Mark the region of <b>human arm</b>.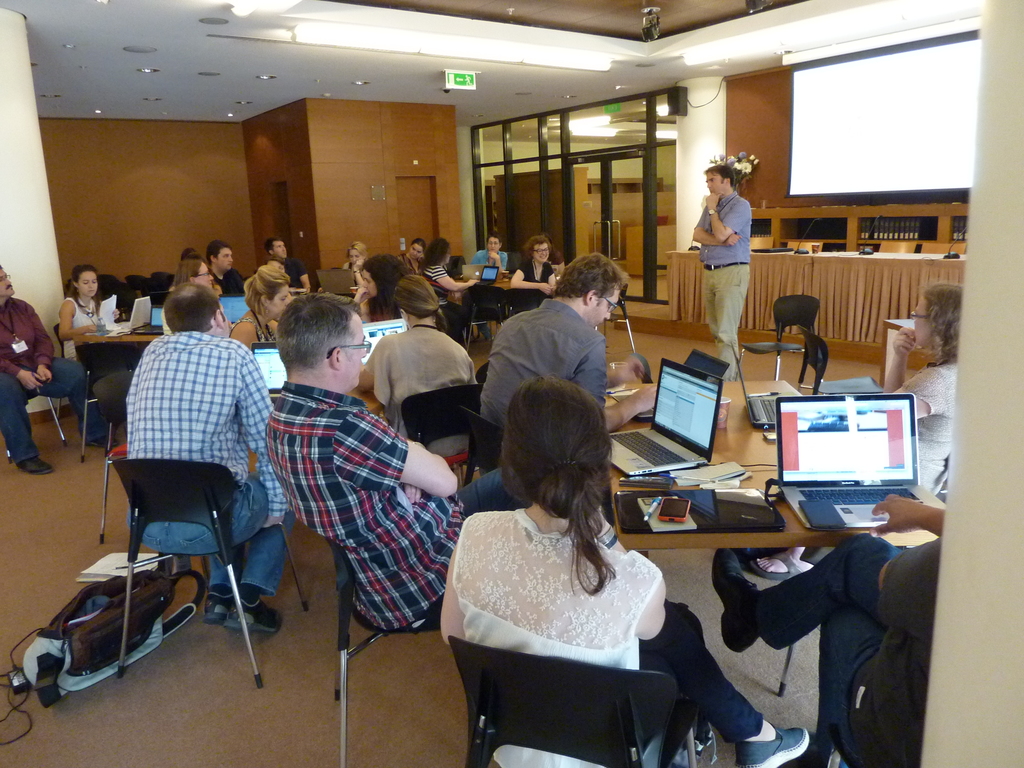
Region: [99, 297, 126, 321].
